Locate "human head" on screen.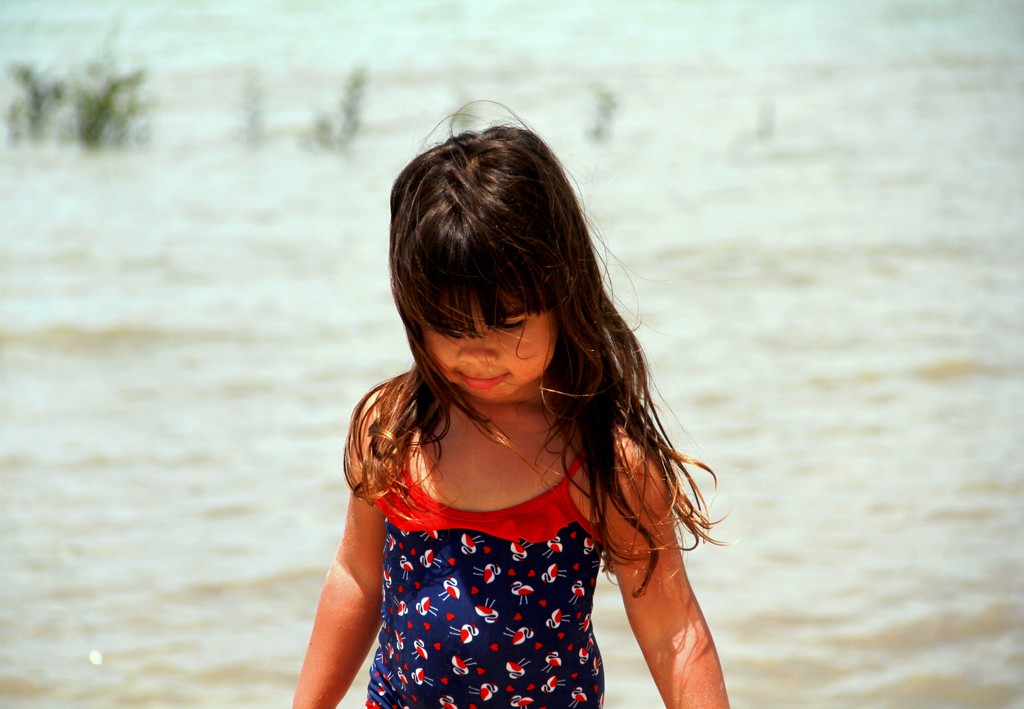
On screen at [left=386, top=127, right=591, bottom=423].
